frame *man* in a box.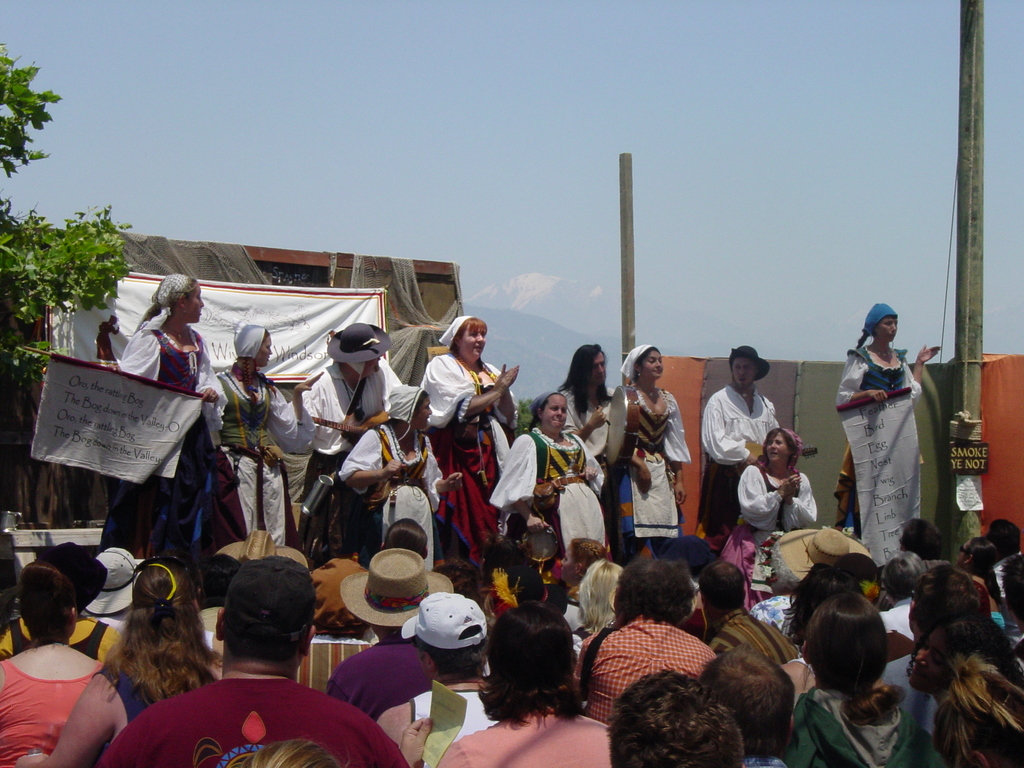
l=96, t=553, r=408, b=767.
